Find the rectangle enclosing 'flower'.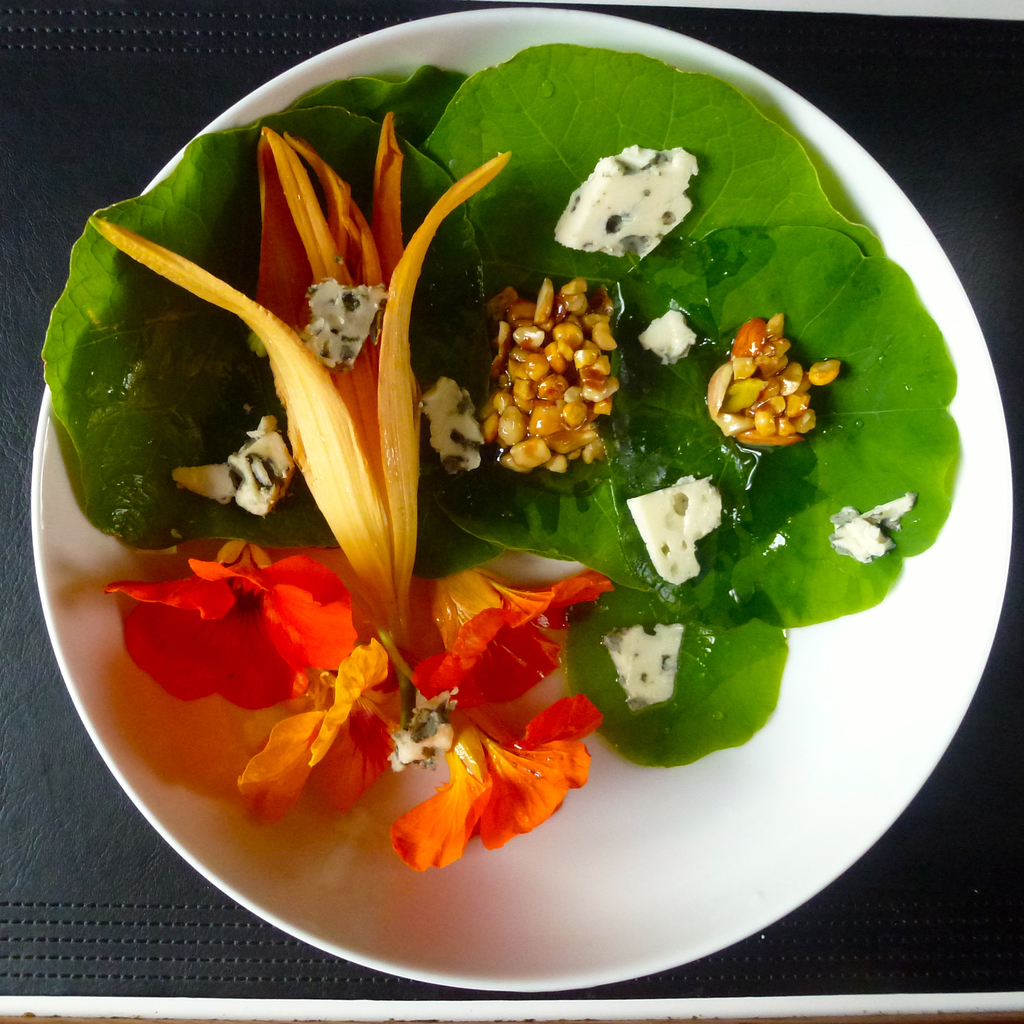
bbox(378, 688, 612, 875).
